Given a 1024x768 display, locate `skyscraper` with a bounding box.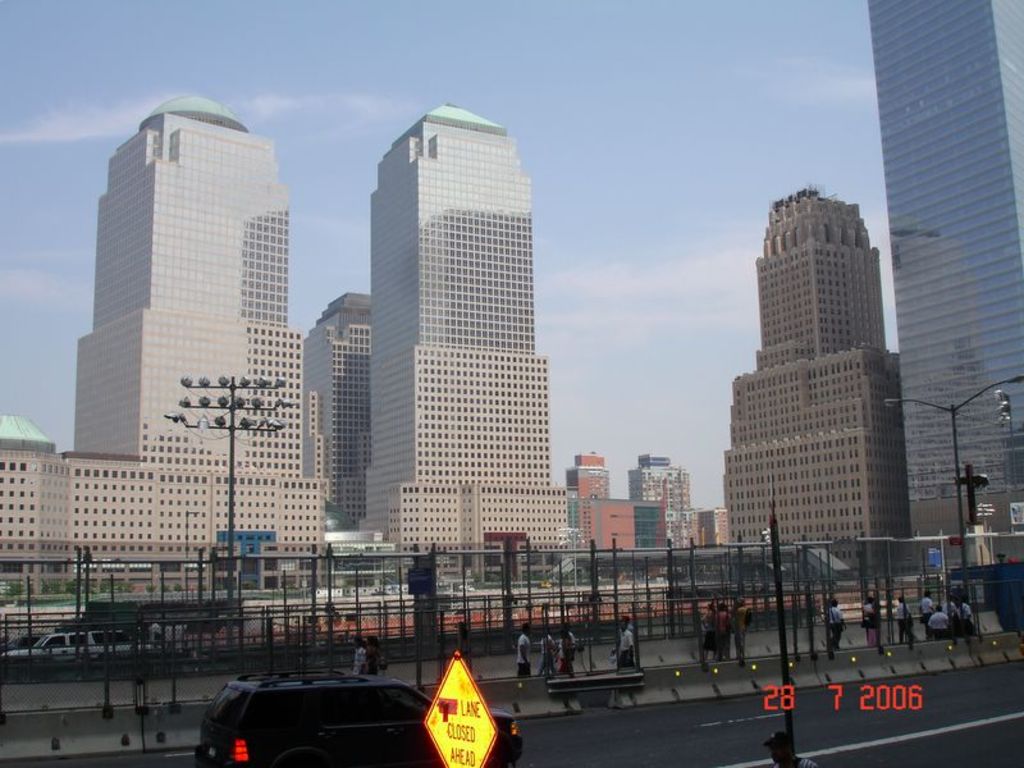
Located: pyautogui.locateOnScreen(58, 87, 320, 612).
